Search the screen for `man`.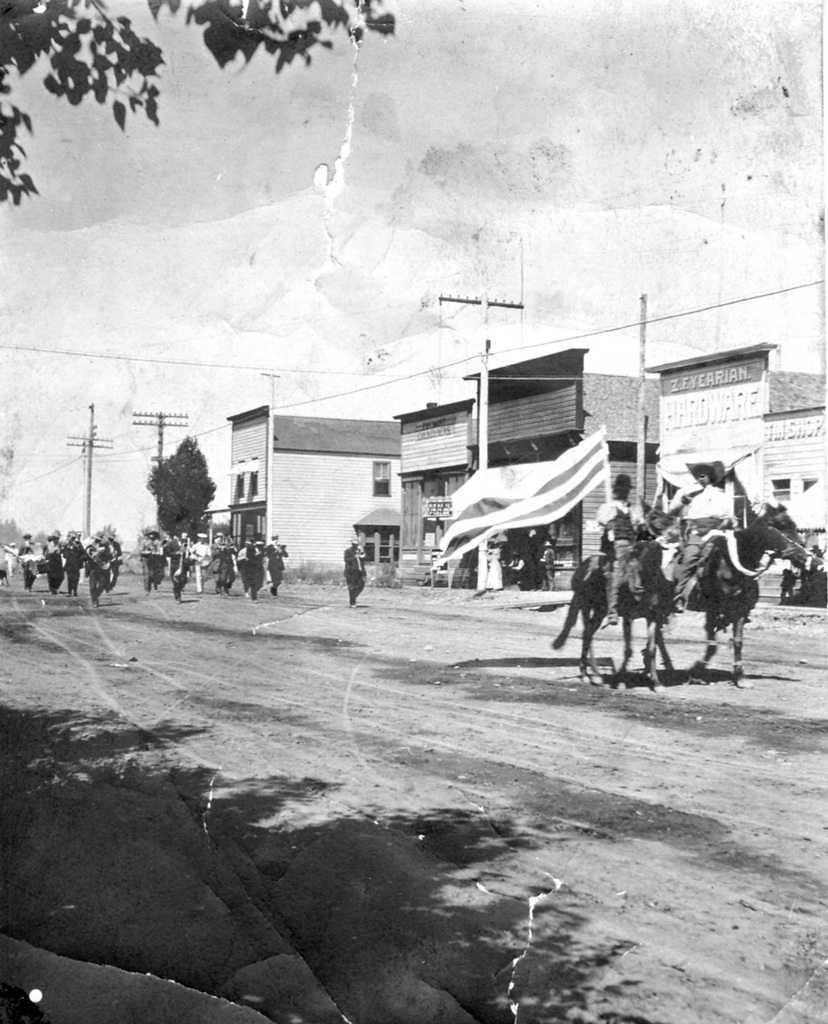
Found at (89,536,113,604).
